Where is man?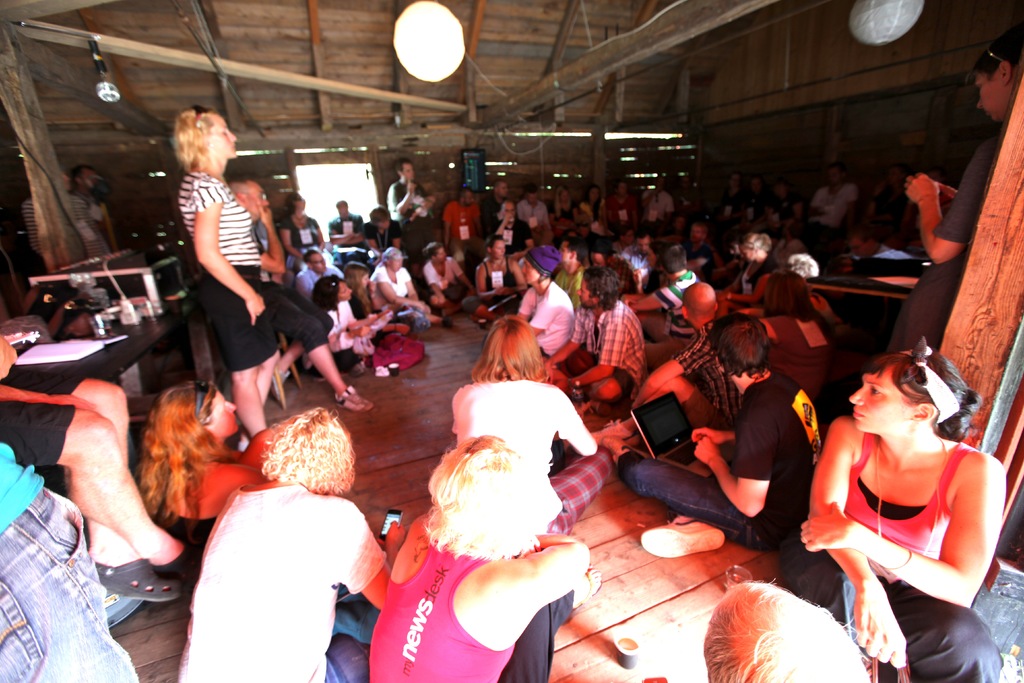
(left=324, top=203, right=367, bottom=246).
